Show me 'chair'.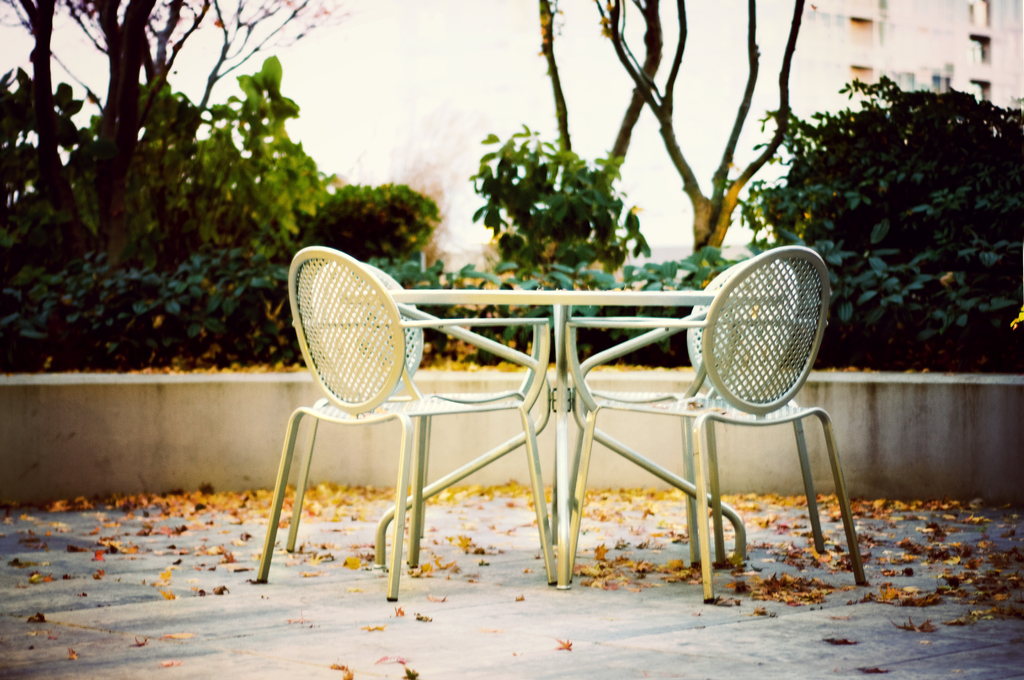
'chair' is here: [left=248, top=242, right=552, bottom=599].
